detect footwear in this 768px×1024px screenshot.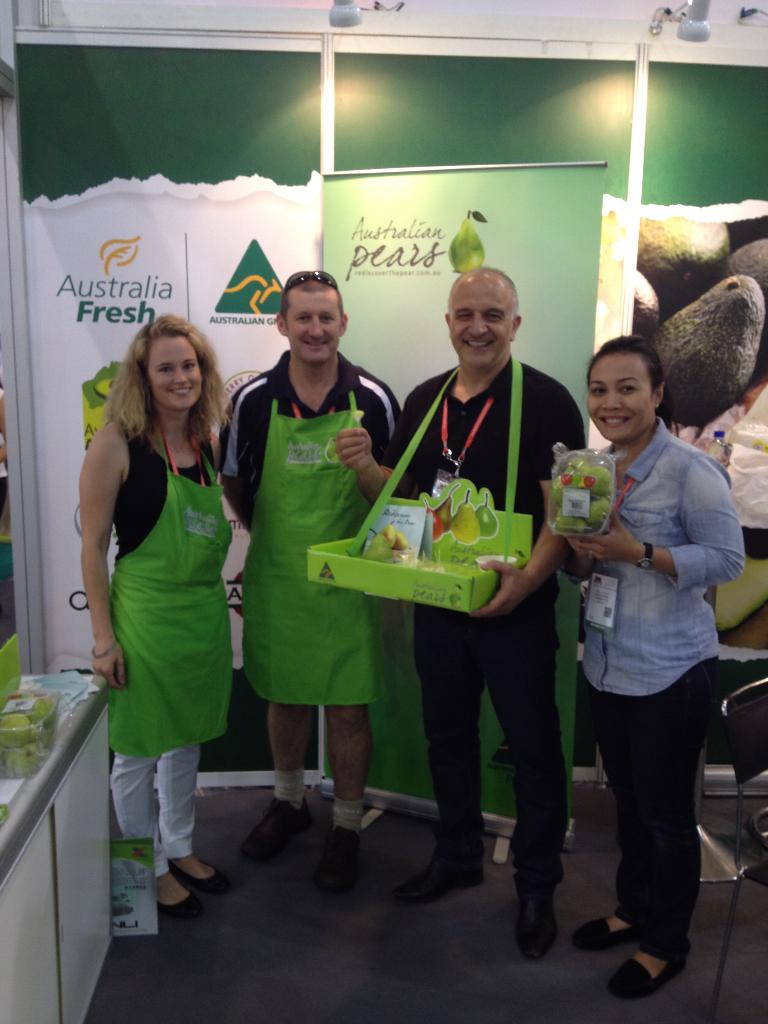
Detection: bbox(169, 865, 232, 891).
